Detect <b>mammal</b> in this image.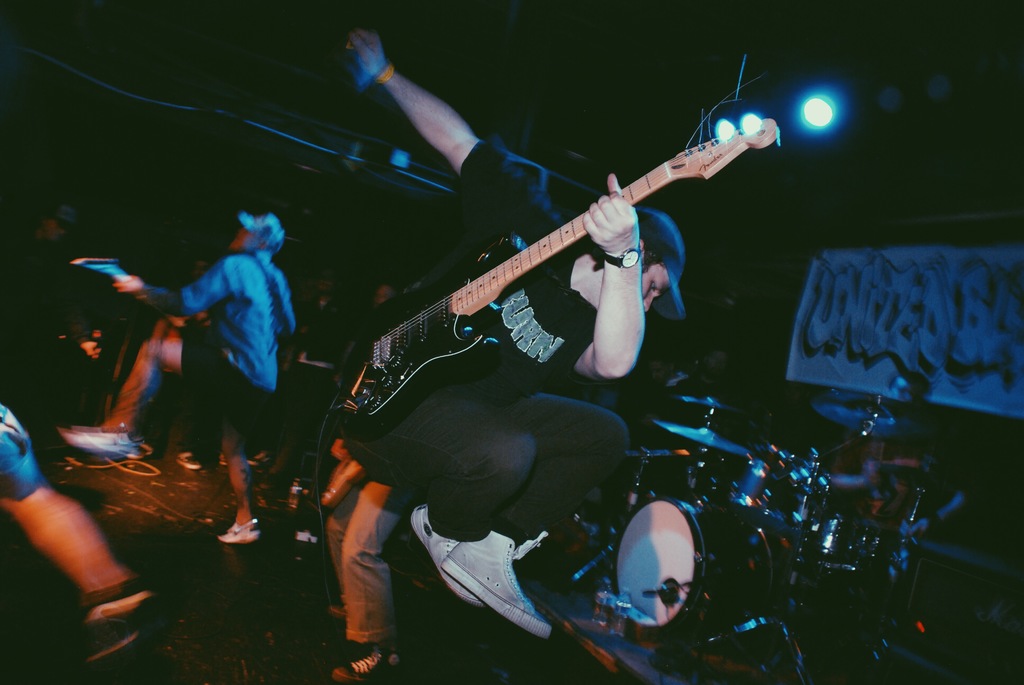
Detection: pyautogui.locateOnScreen(348, 29, 689, 636).
